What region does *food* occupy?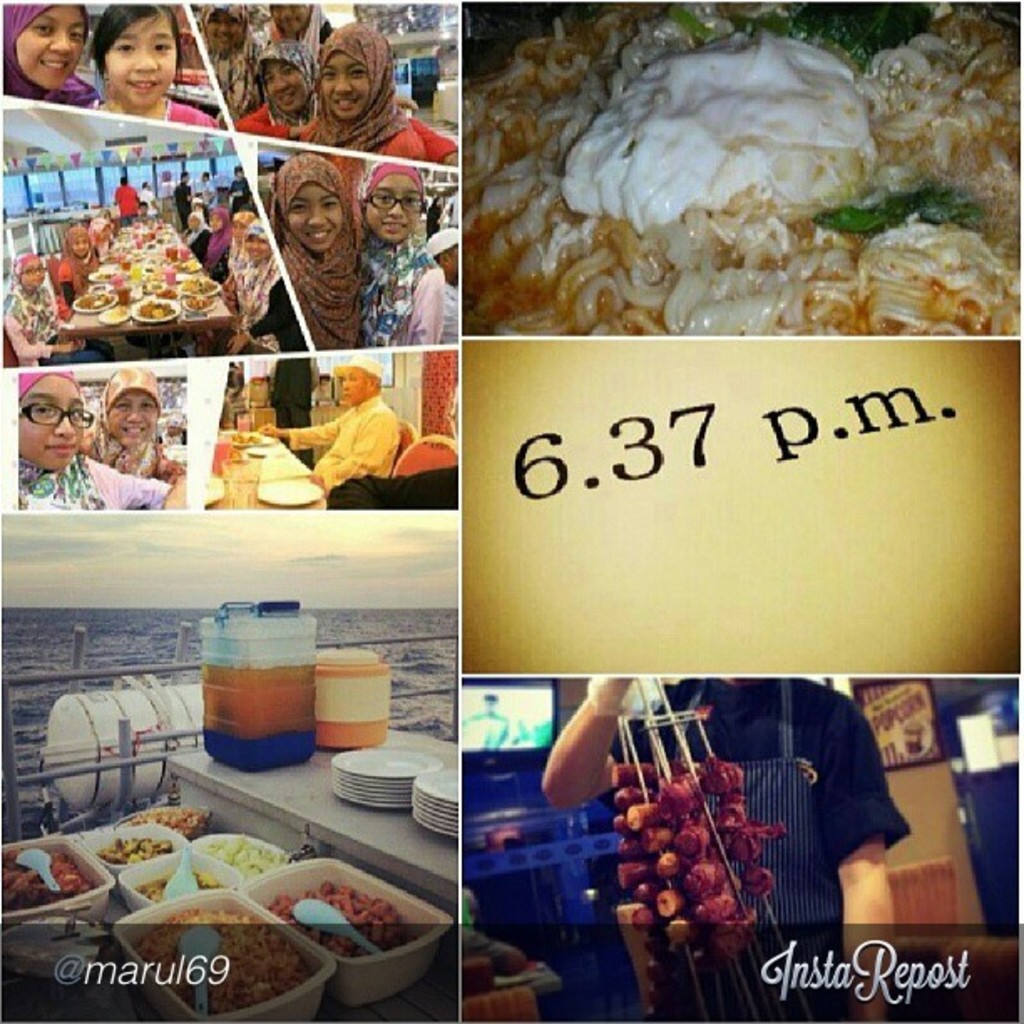
crop(134, 870, 221, 907).
